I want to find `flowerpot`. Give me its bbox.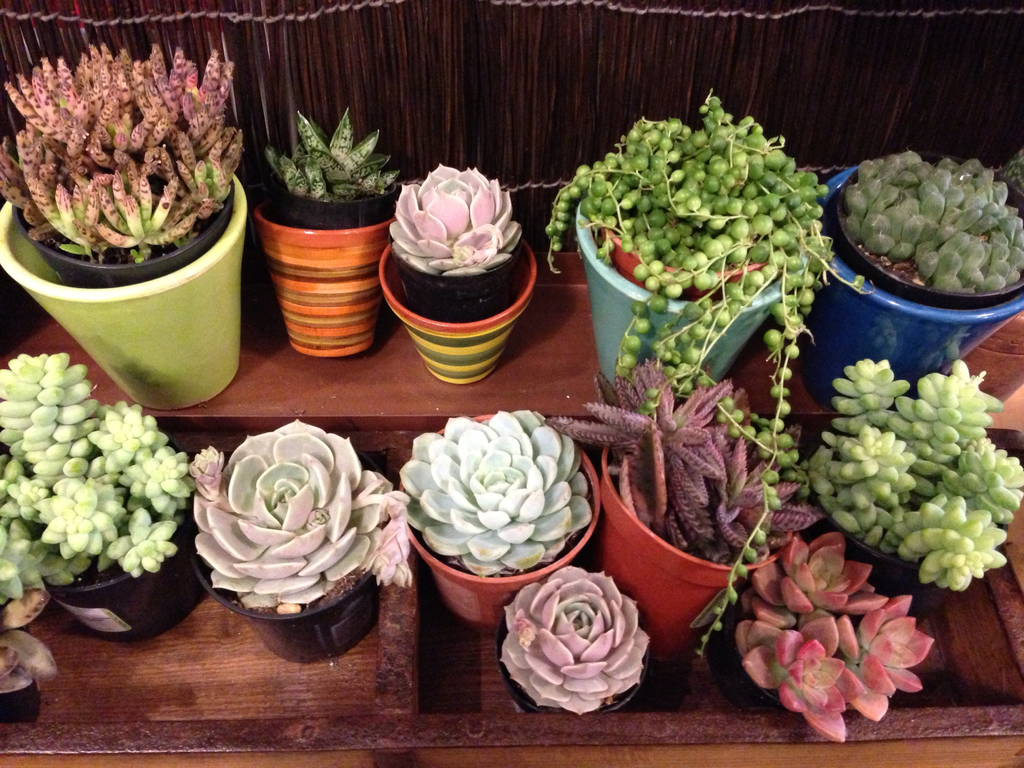
x1=494, y1=596, x2=649, y2=713.
